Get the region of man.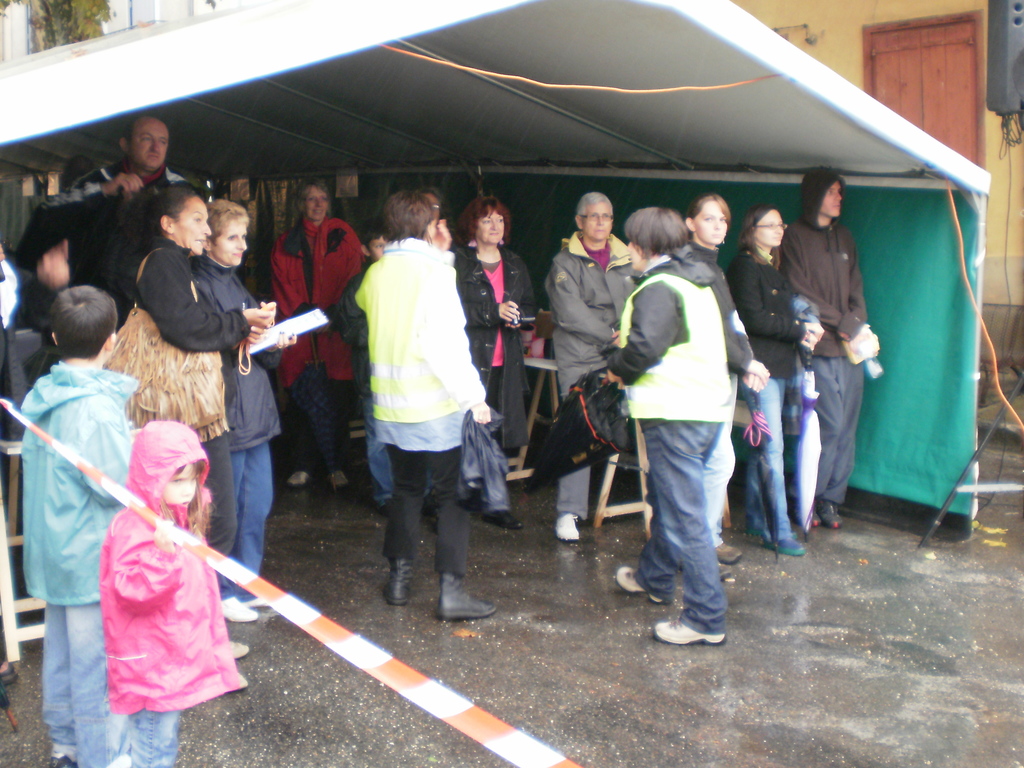
(x1=62, y1=119, x2=182, y2=325).
